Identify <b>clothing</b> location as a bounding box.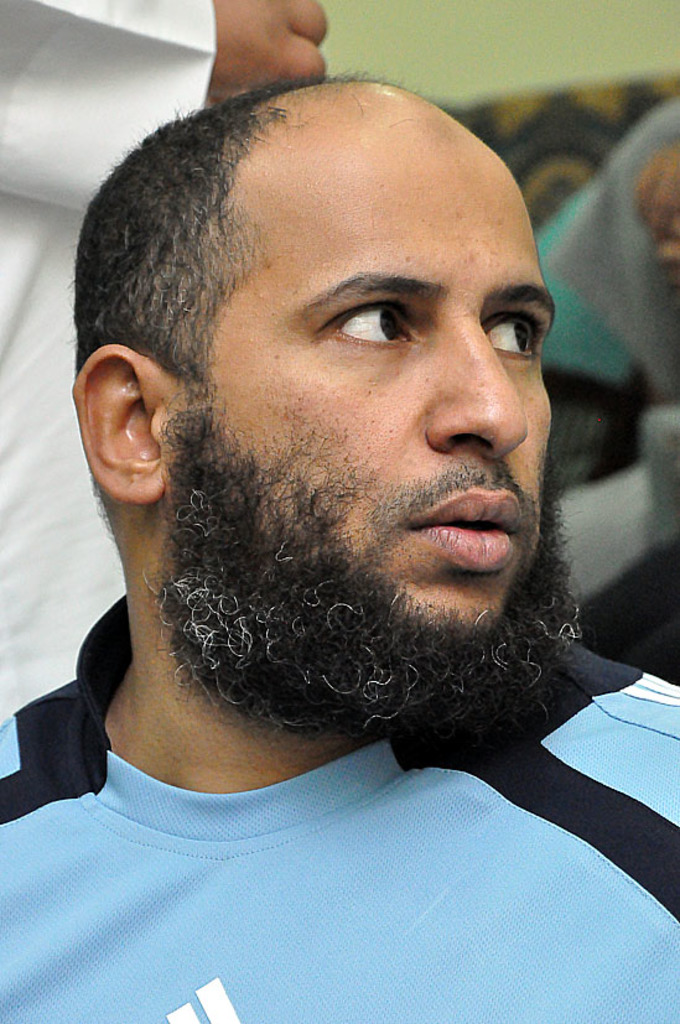
0,587,679,1023.
